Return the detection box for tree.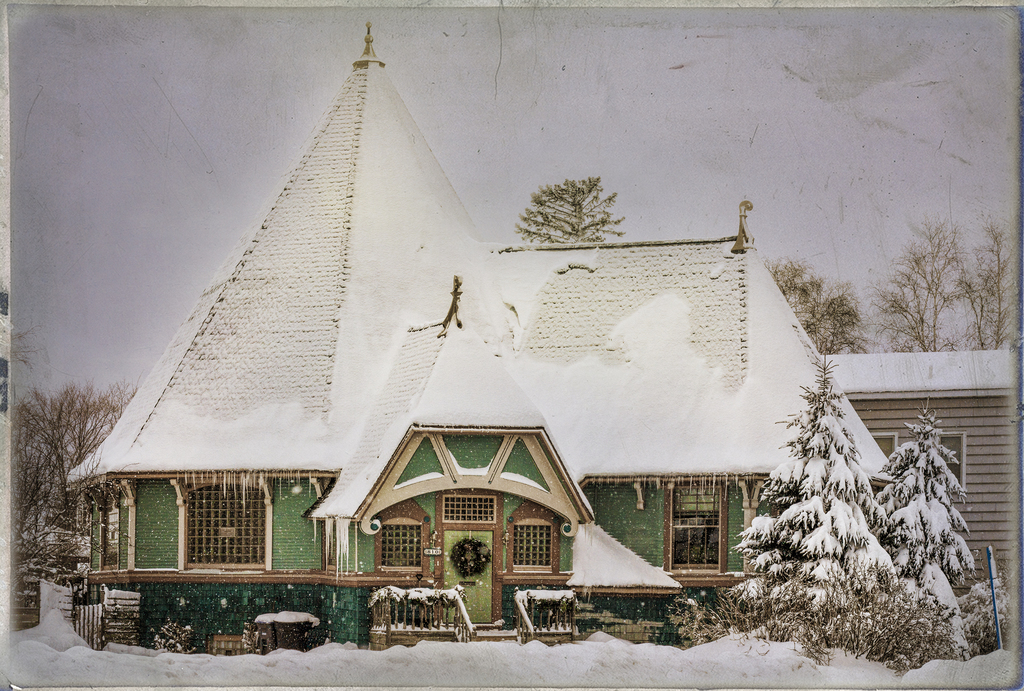
bbox(511, 177, 624, 245).
